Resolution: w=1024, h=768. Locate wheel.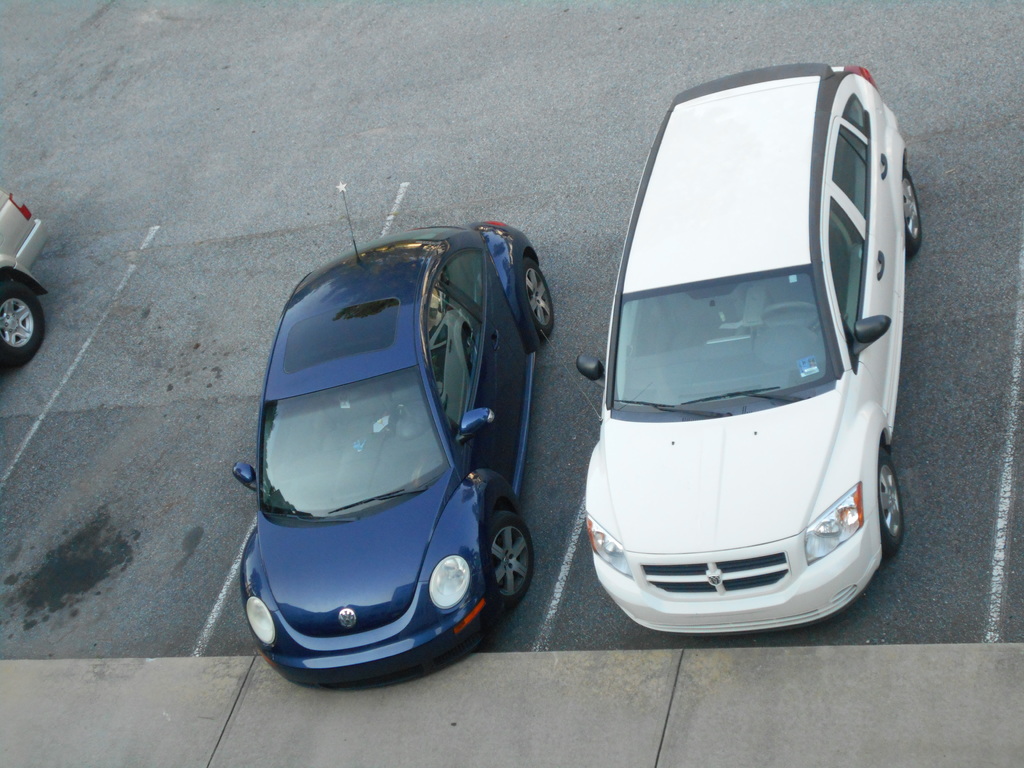
[389, 404, 430, 422].
